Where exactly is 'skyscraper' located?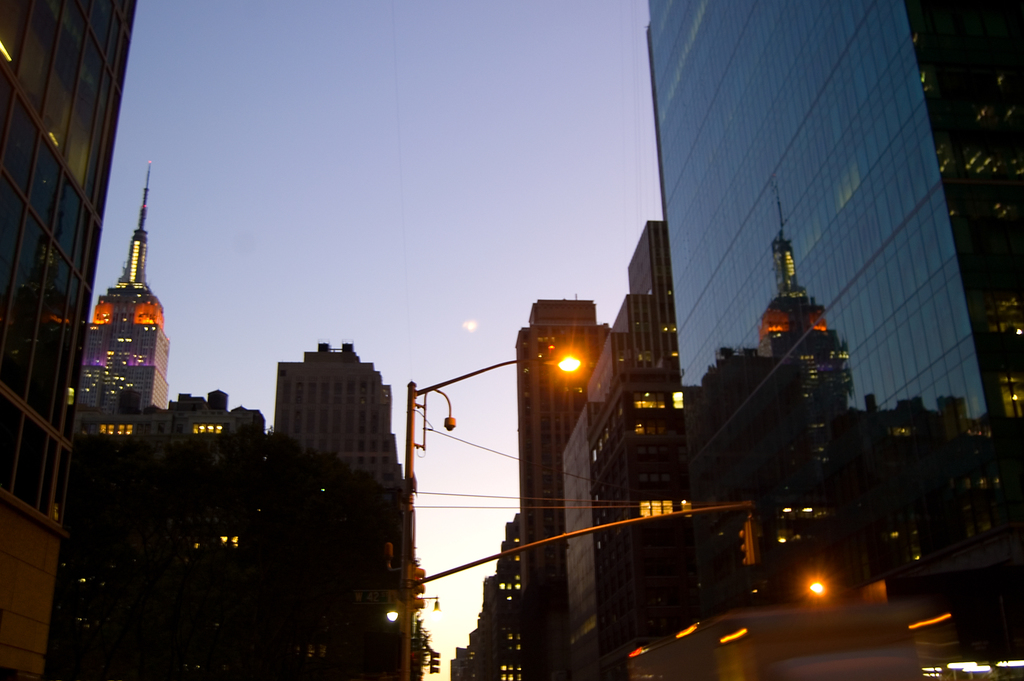
Its bounding box is 648/0/1023/453.
